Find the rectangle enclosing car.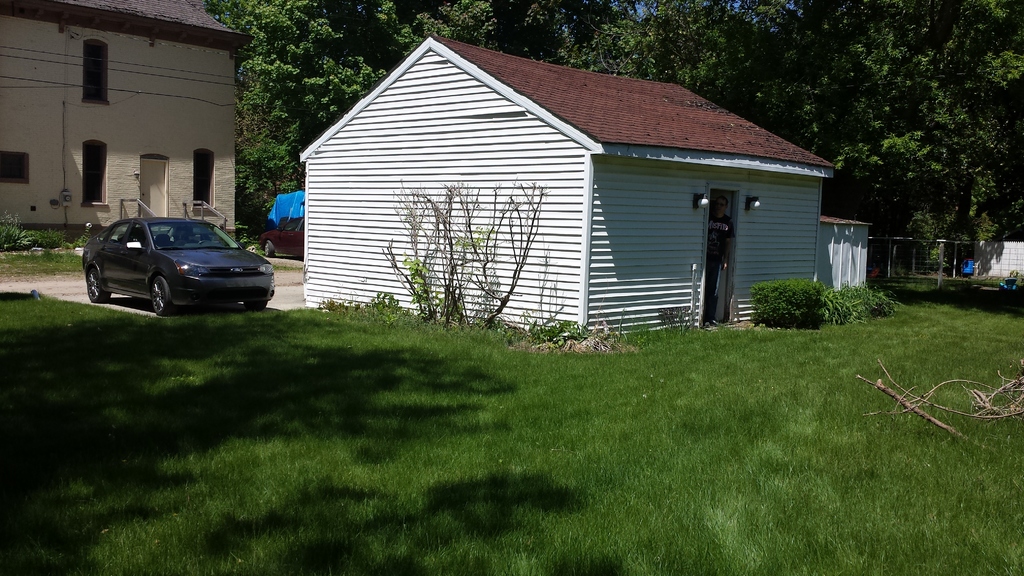
67/202/272/309.
